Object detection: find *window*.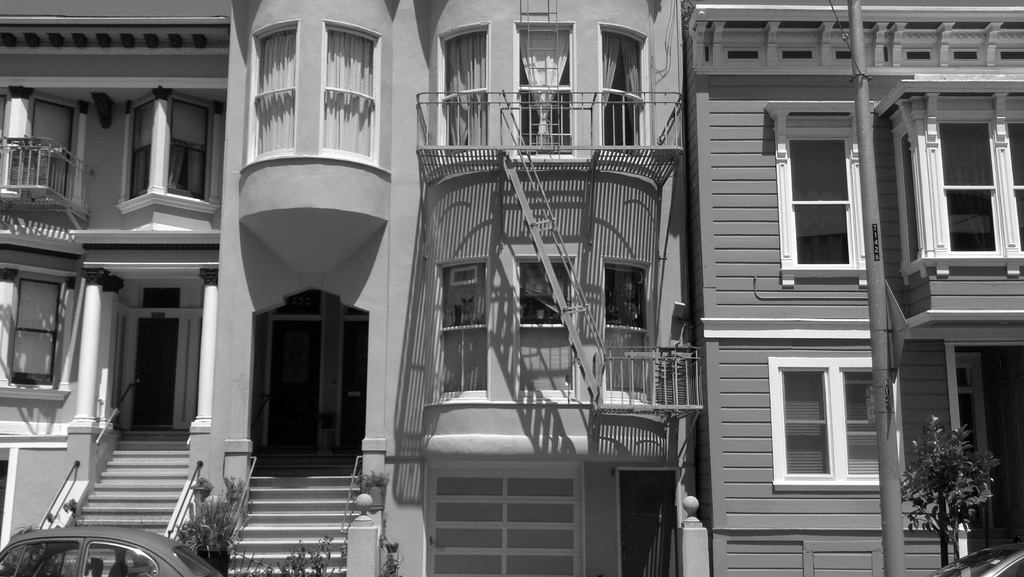
pyautogui.locateOnScreen(0, 93, 76, 215).
